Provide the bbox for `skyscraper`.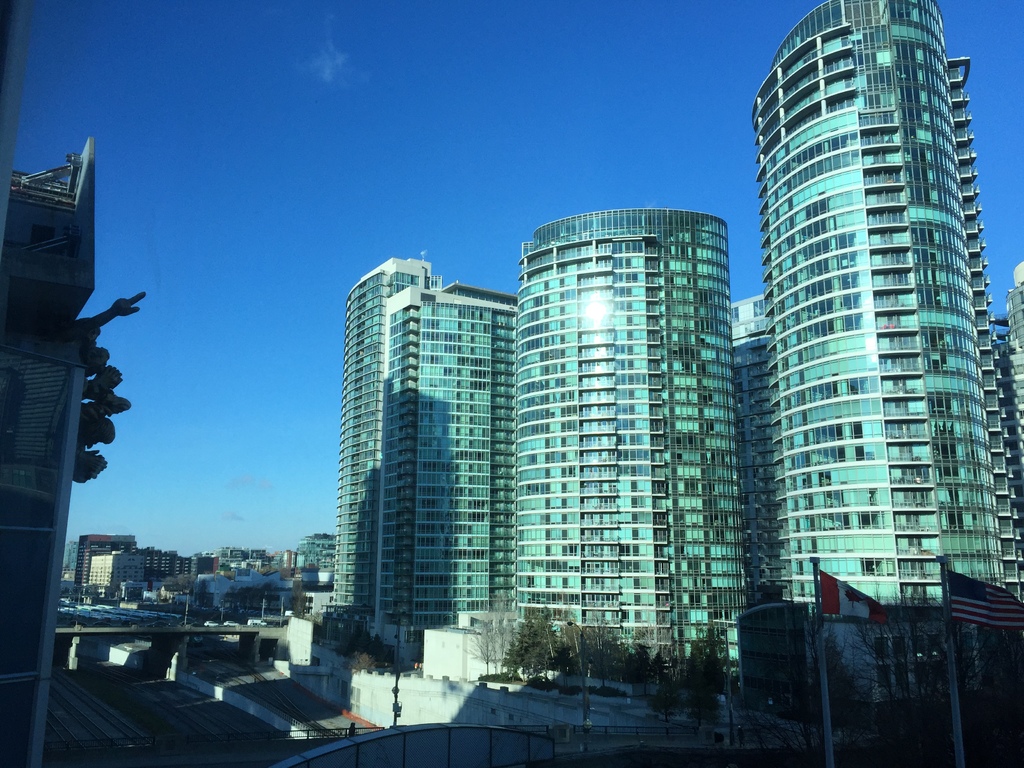
[335, 249, 429, 621].
